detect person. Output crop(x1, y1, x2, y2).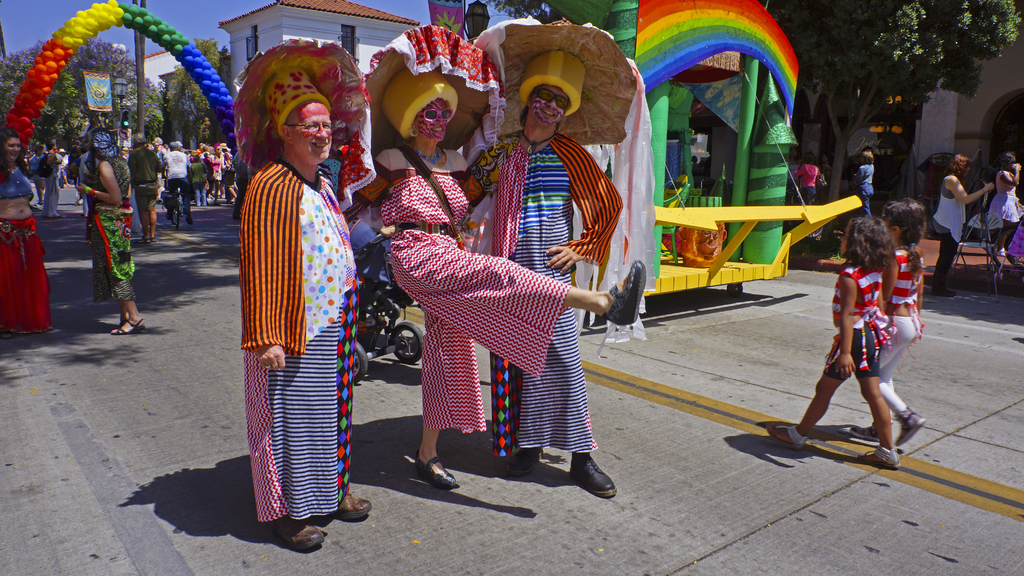
crop(932, 150, 992, 292).
